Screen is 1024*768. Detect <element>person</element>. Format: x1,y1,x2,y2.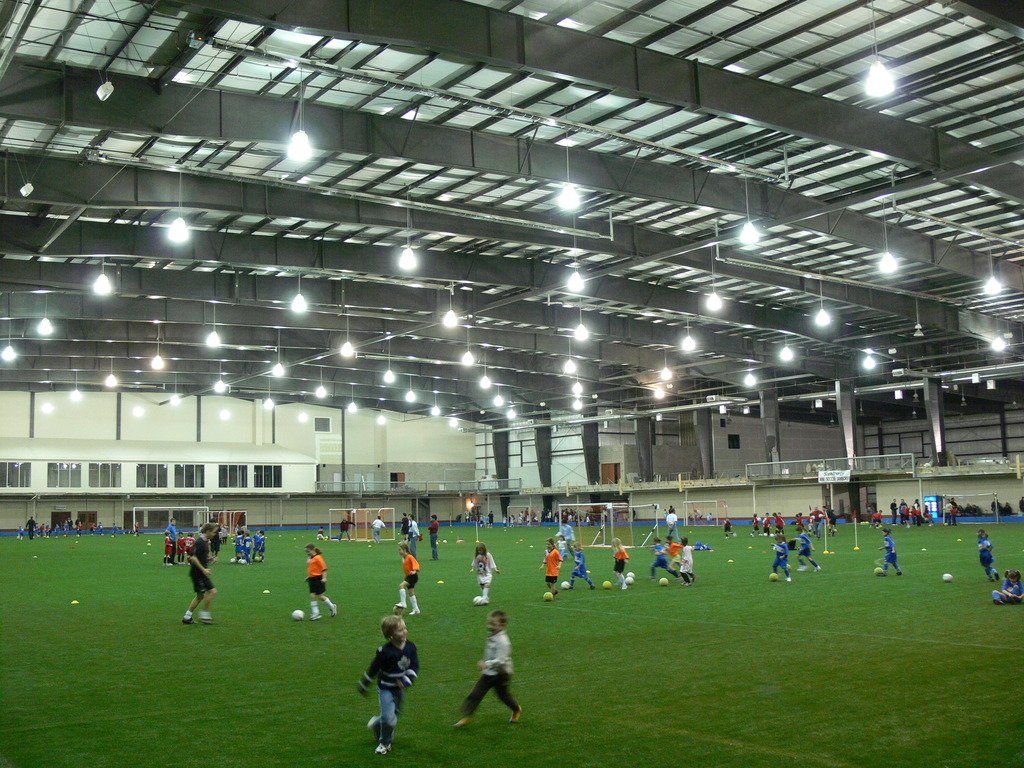
678,538,701,586.
